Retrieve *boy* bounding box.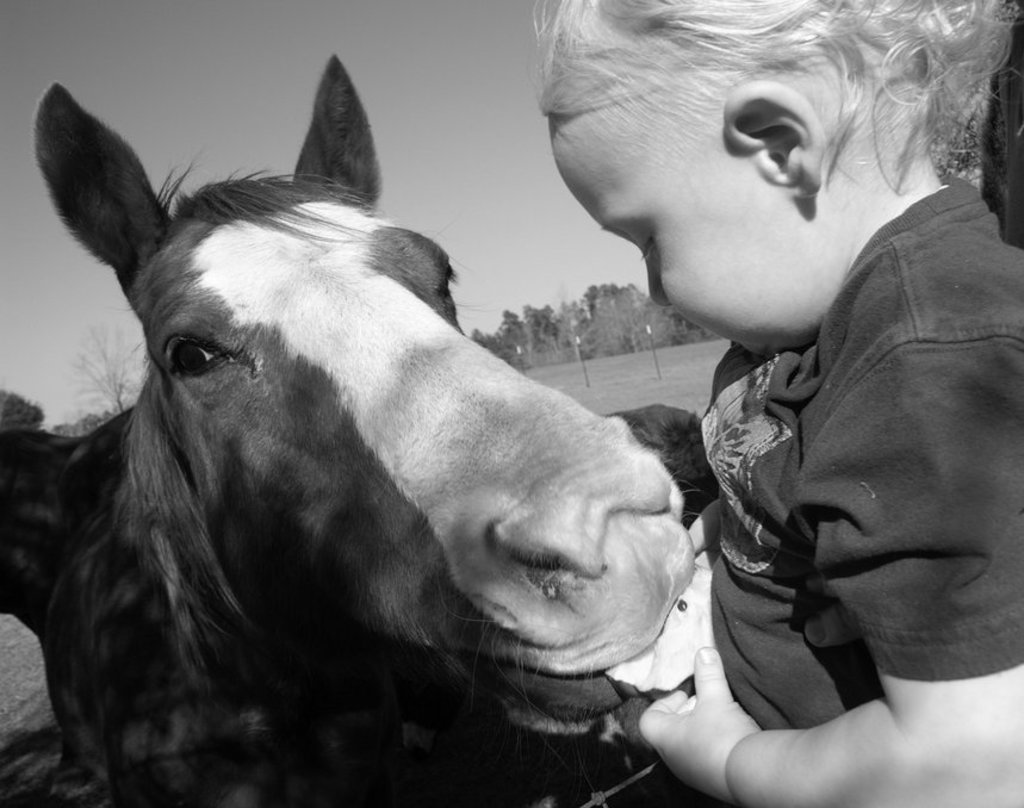
Bounding box: crop(589, 0, 1023, 807).
